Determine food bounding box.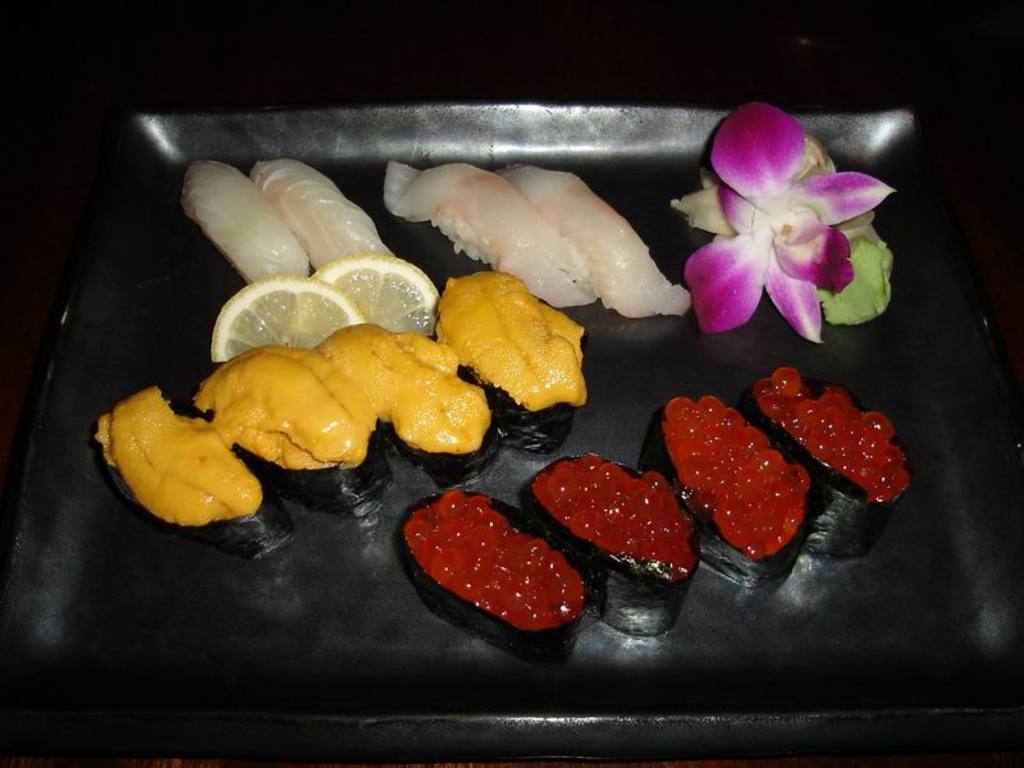
Determined: pyautogui.locateOnScreen(180, 160, 311, 280).
